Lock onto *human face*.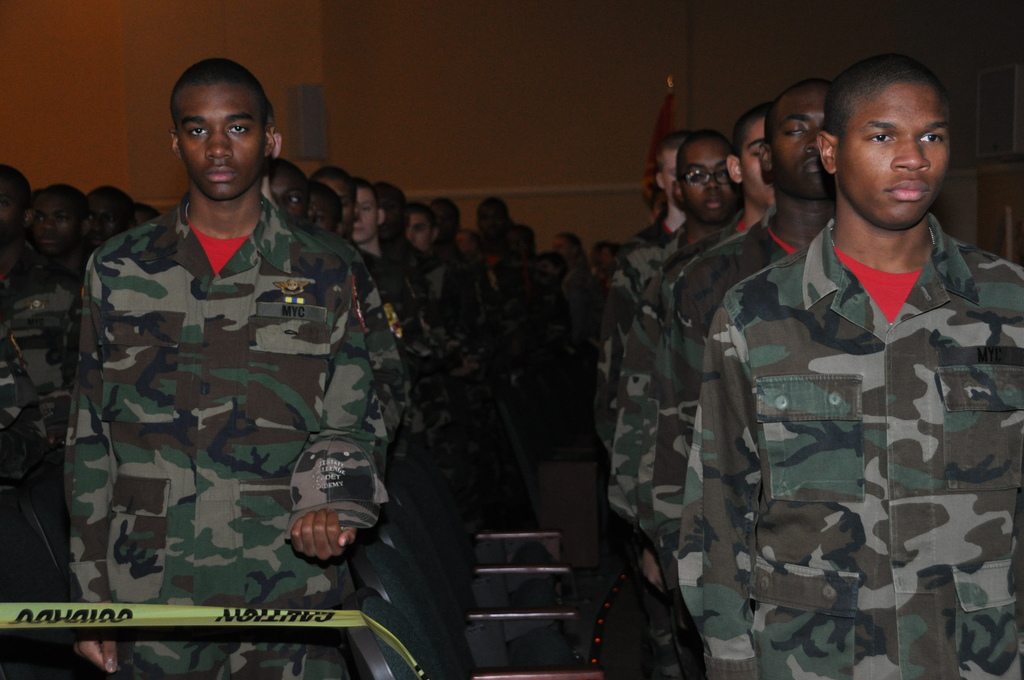
Locked: <bbox>771, 79, 840, 200</bbox>.
